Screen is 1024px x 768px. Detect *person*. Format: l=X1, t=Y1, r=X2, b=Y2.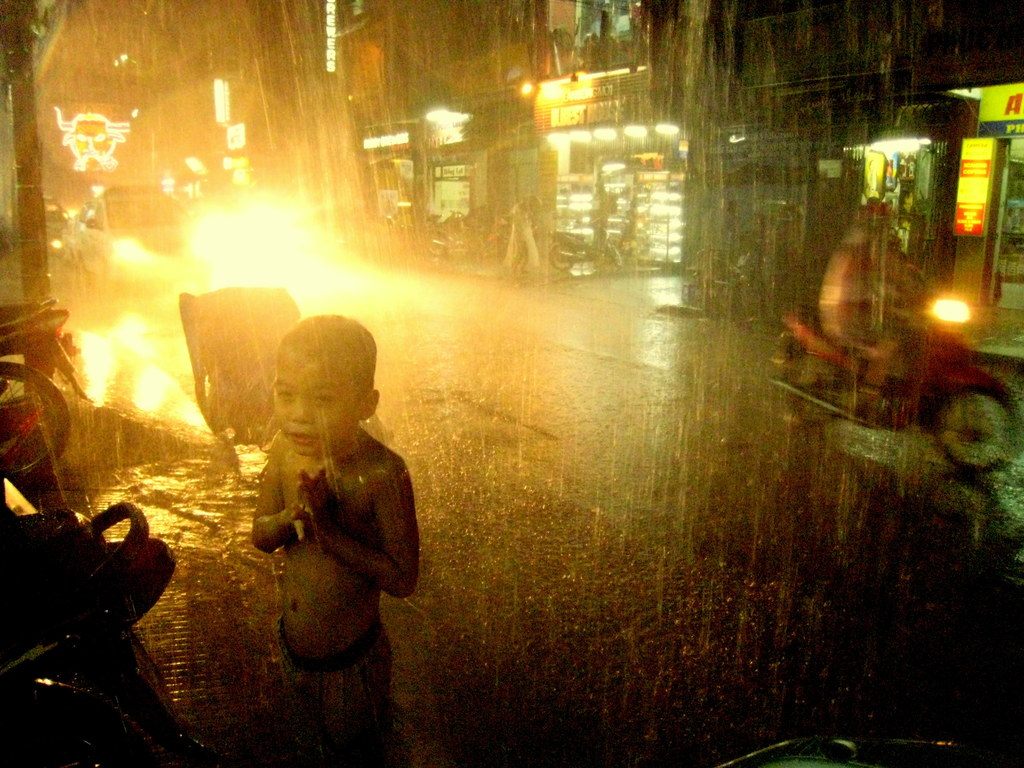
l=589, t=182, r=610, b=241.
